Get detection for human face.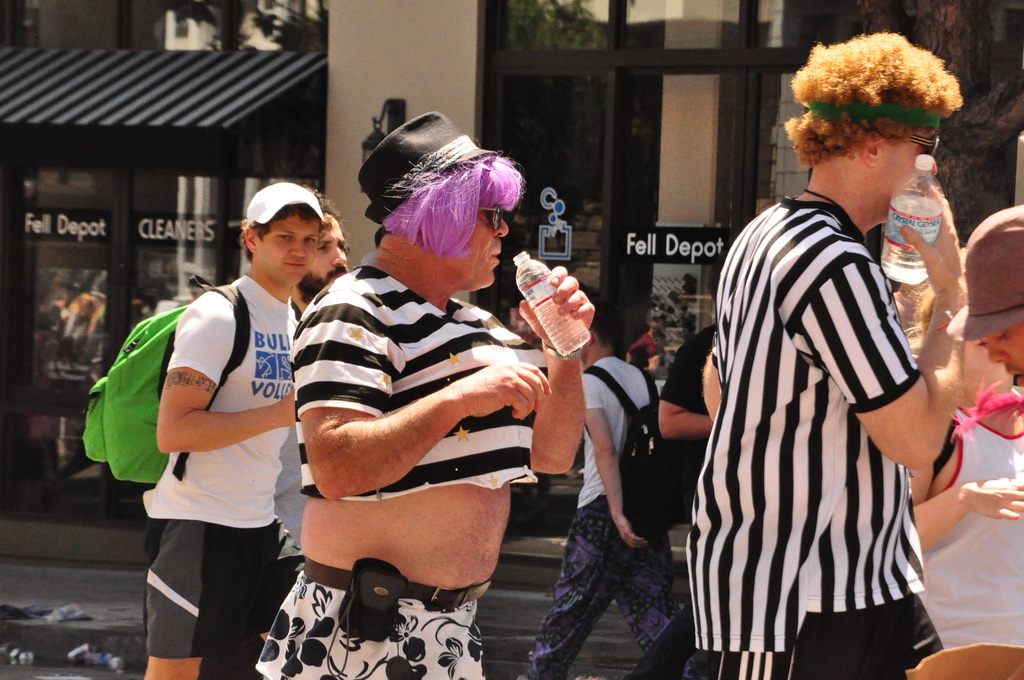
Detection: crop(434, 182, 513, 284).
